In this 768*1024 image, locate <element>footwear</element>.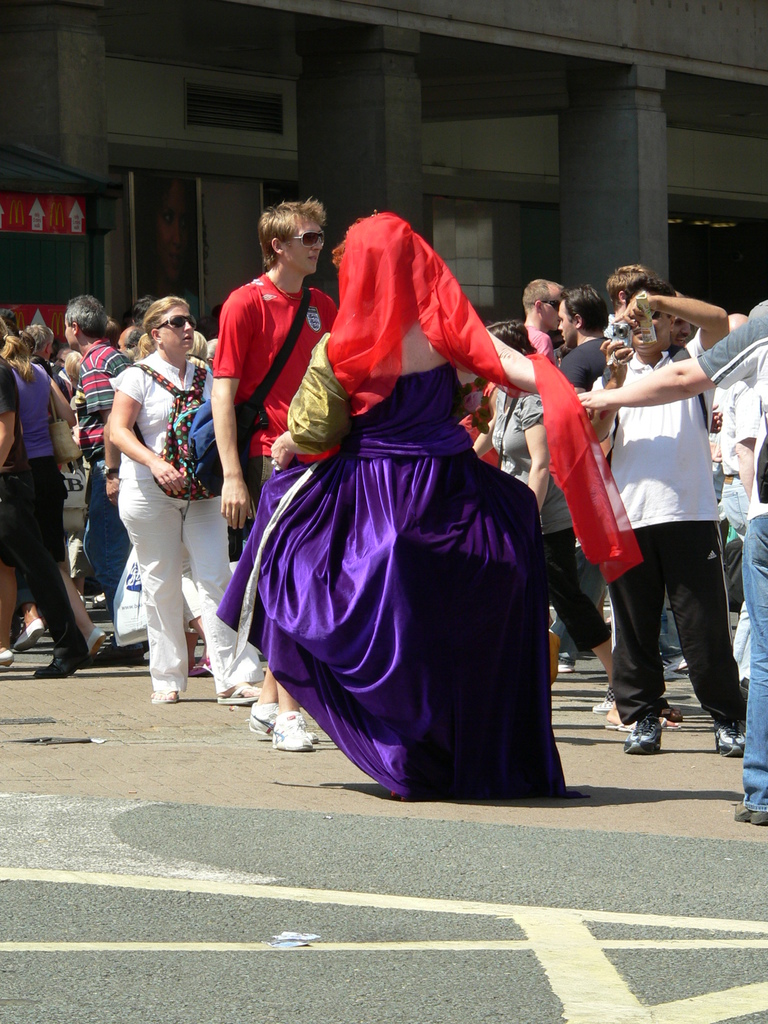
Bounding box: (252,704,285,741).
